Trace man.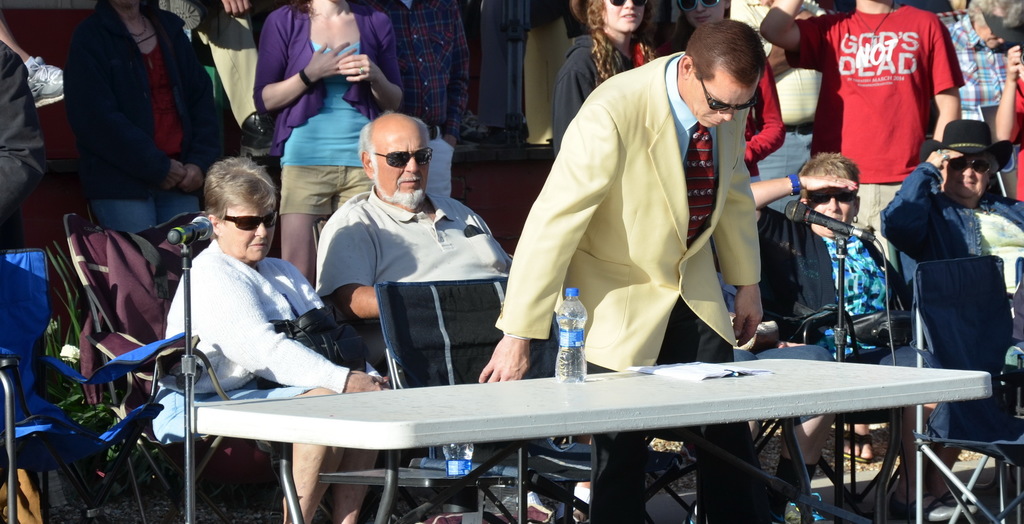
Traced to 515:11:790:393.
